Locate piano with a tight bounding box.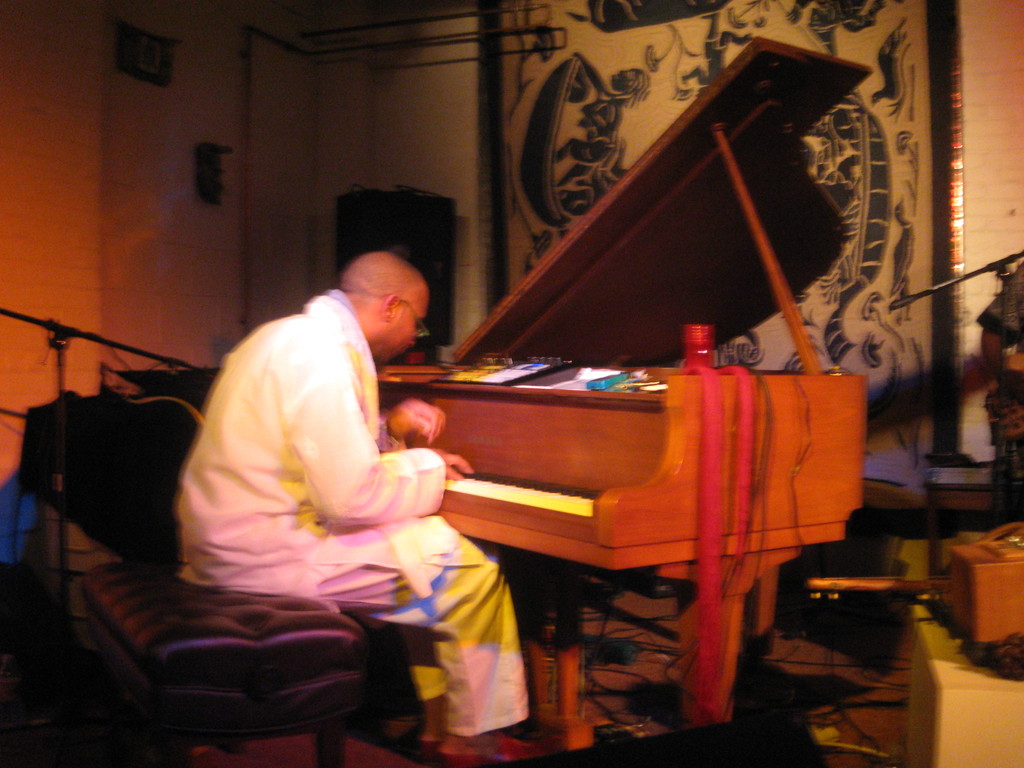
[left=223, top=116, right=870, bottom=755].
